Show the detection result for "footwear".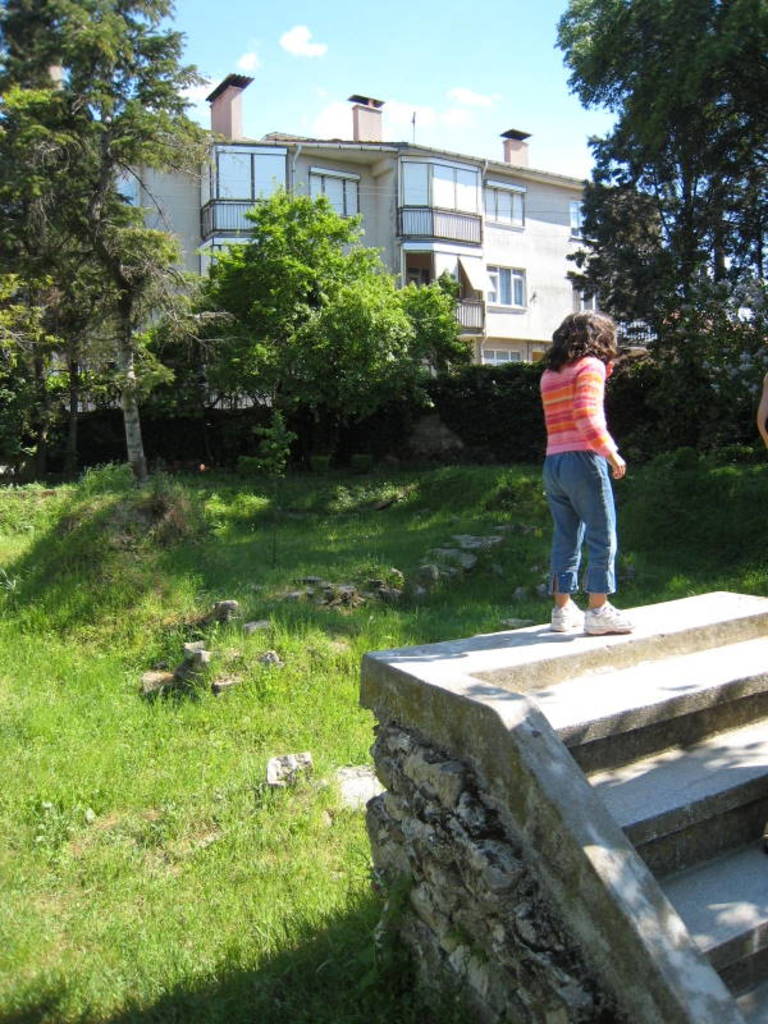
539/580/636/636.
